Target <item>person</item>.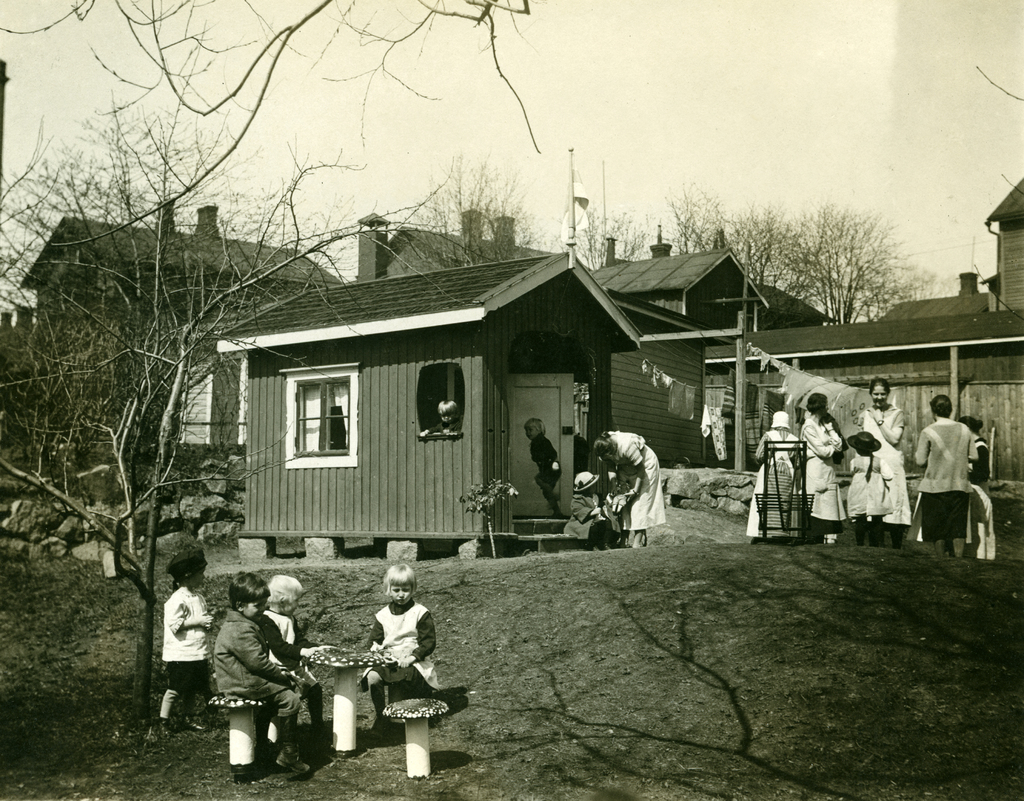
Target region: [x1=155, y1=546, x2=227, y2=741].
